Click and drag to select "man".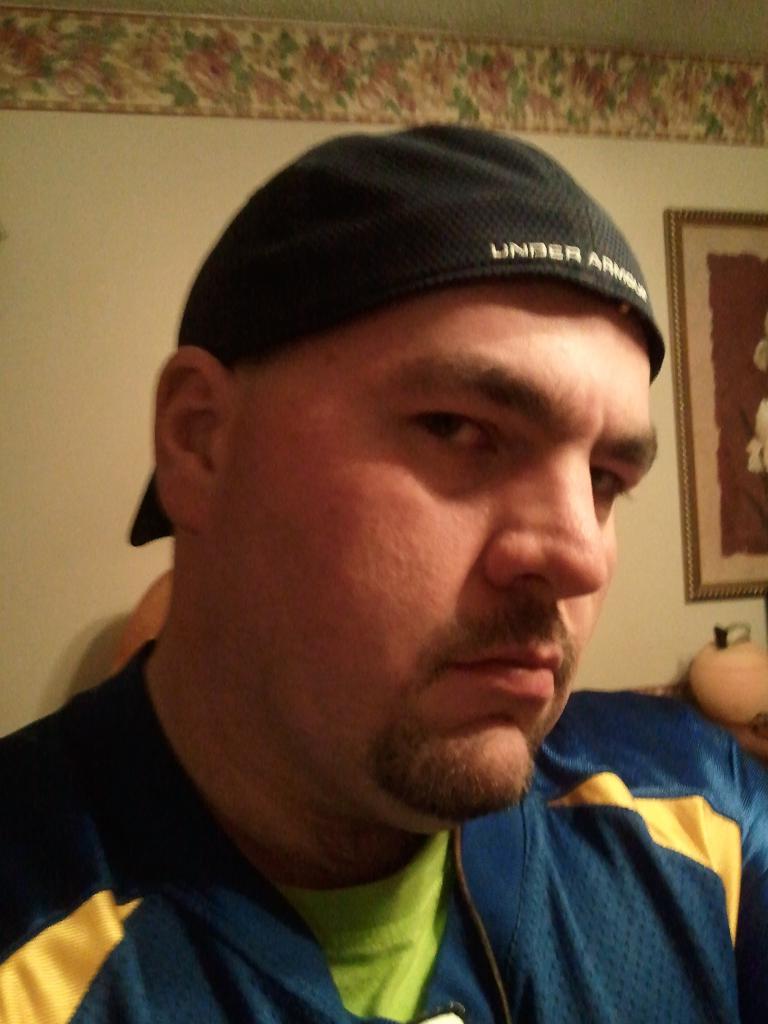
Selection: crop(15, 104, 755, 1023).
